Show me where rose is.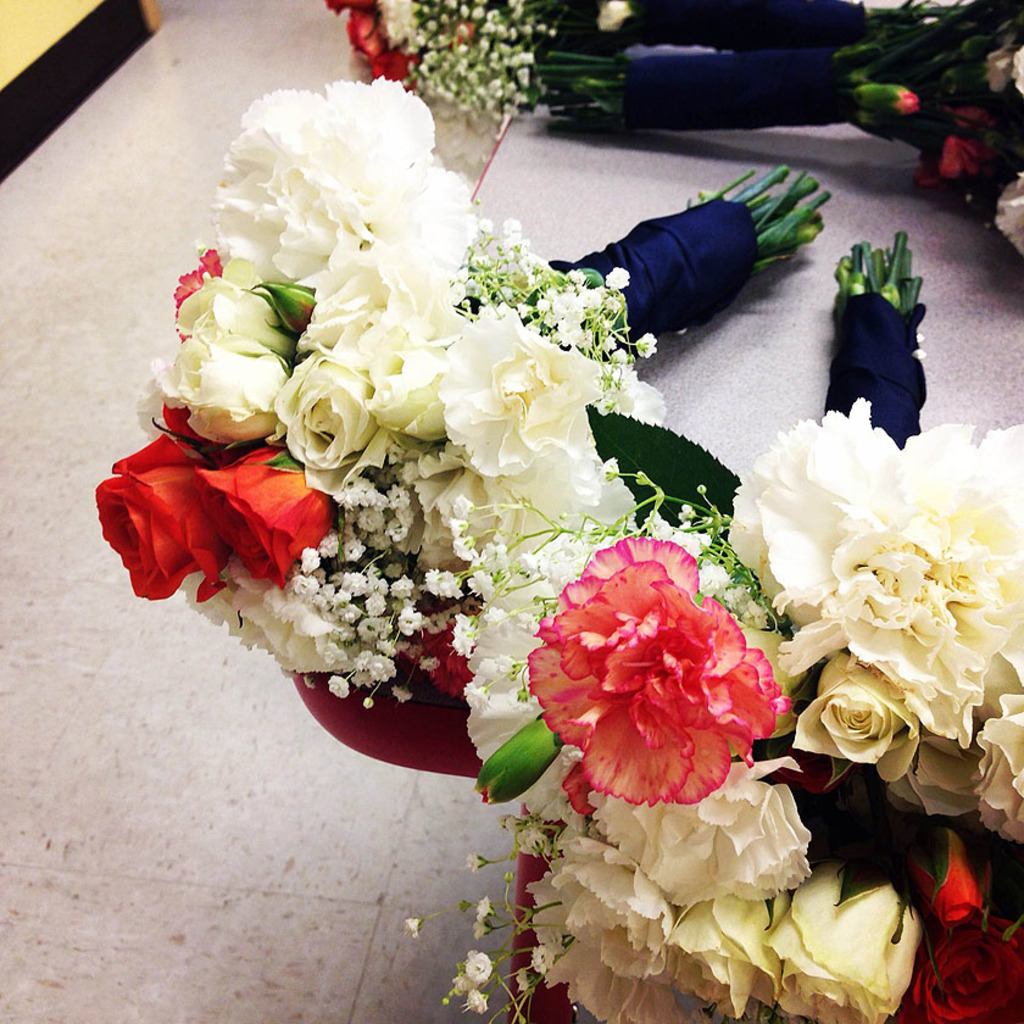
rose is at select_region(90, 430, 236, 605).
